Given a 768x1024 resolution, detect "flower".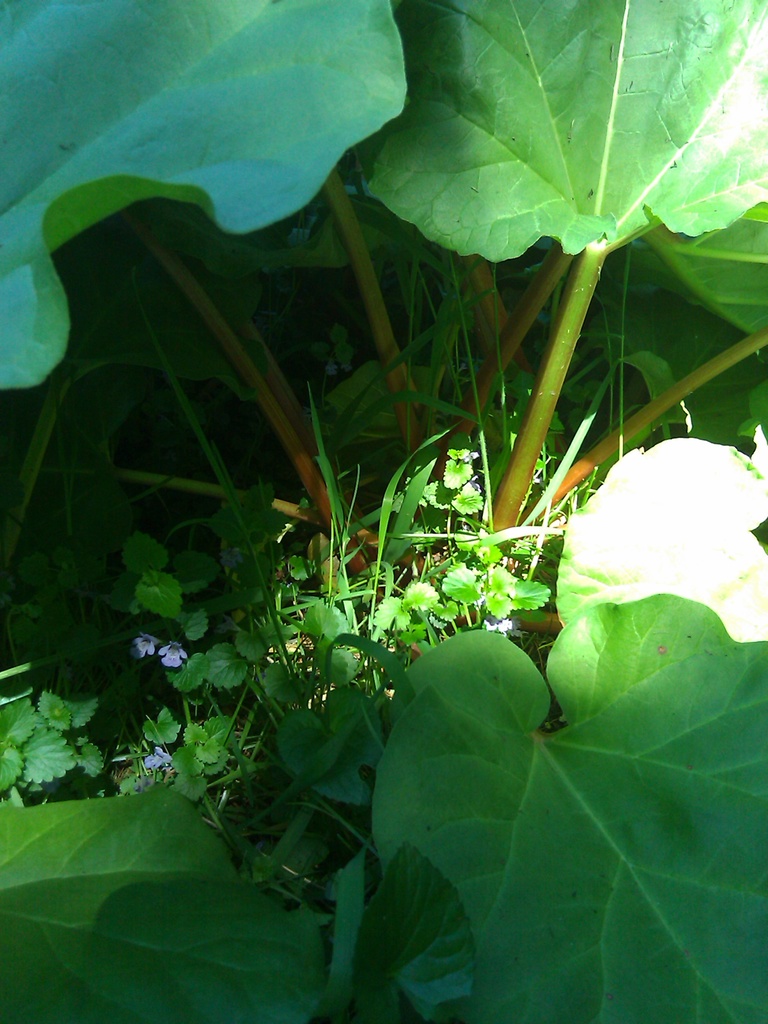
detection(342, 362, 349, 369).
